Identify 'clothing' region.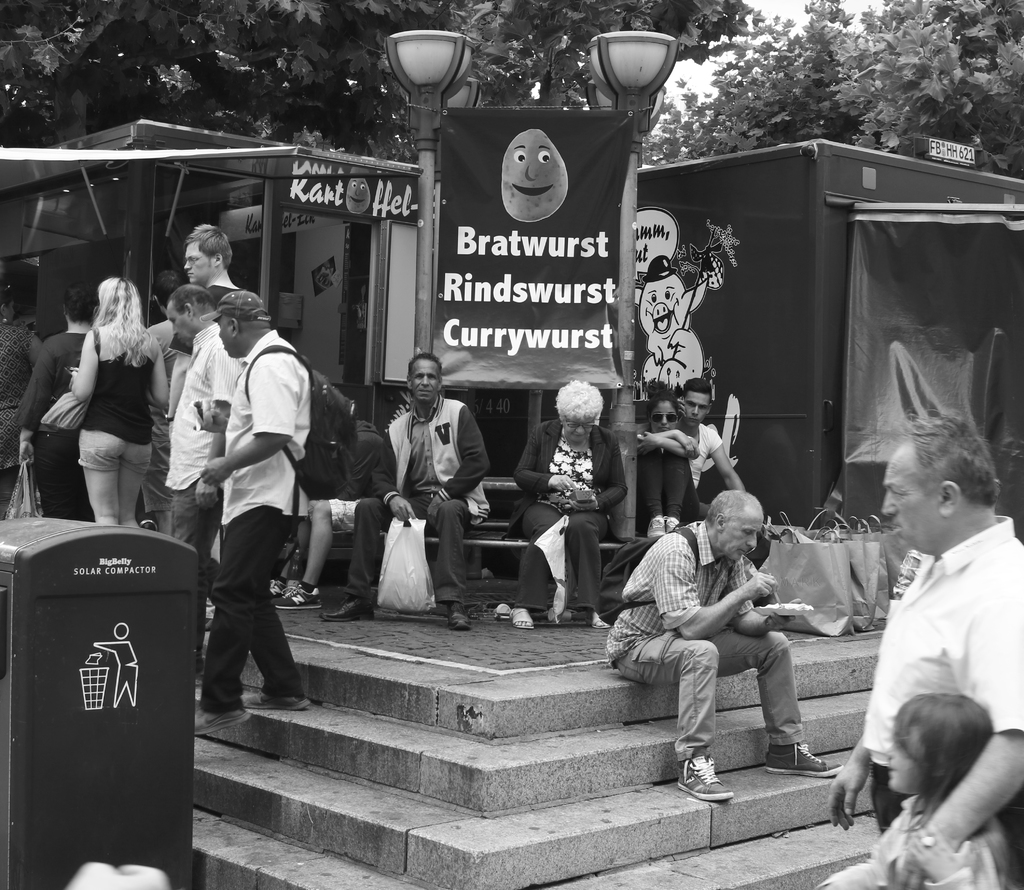
Region: [684,426,730,488].
